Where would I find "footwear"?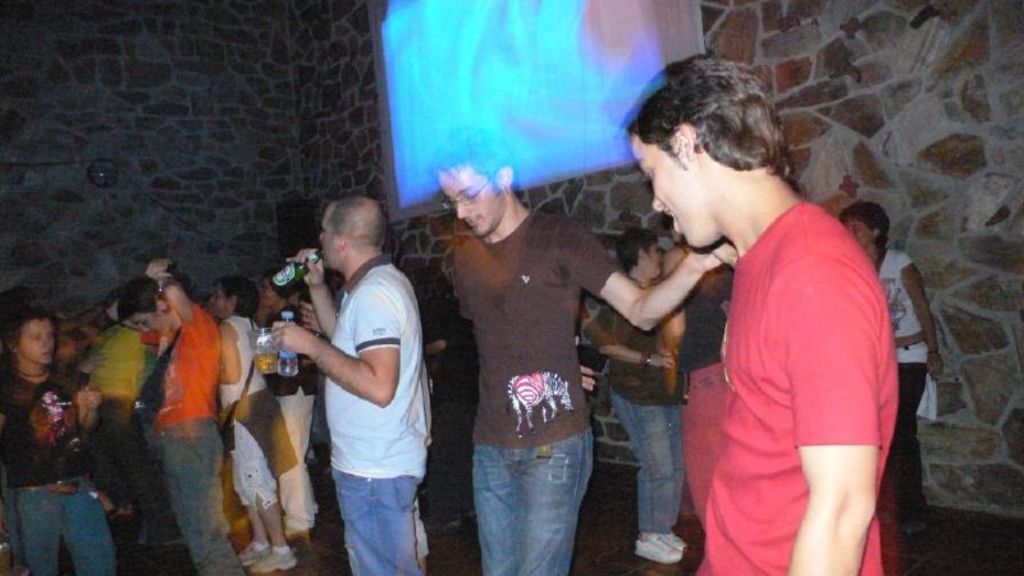
At crop(251, 548, 298, 572).
